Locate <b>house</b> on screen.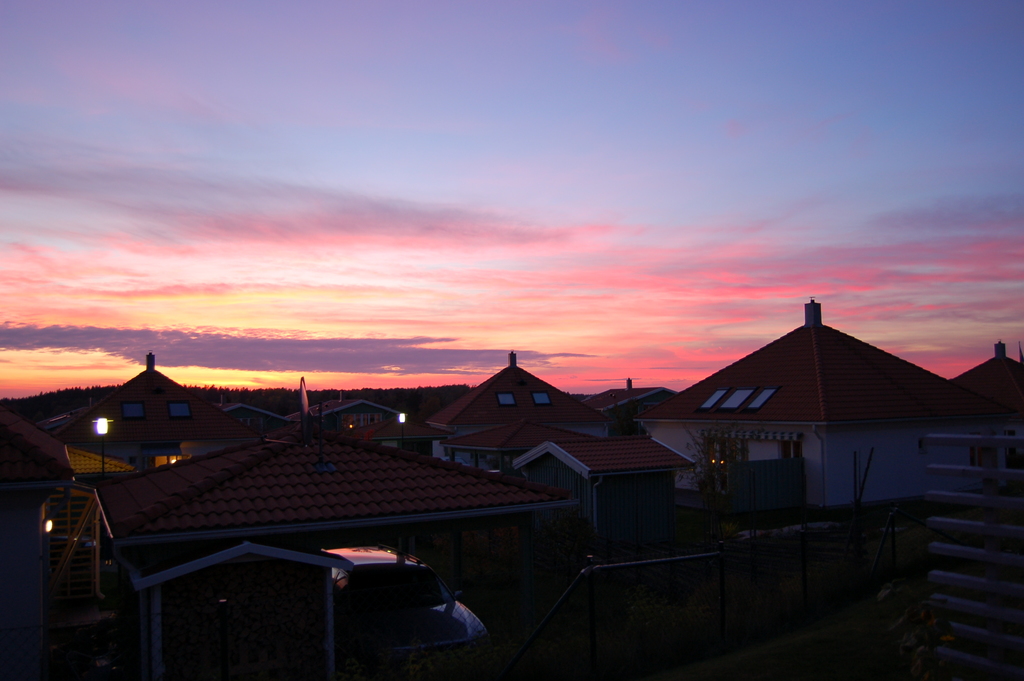
On screen at BBox(424, 346, 691, 570).
